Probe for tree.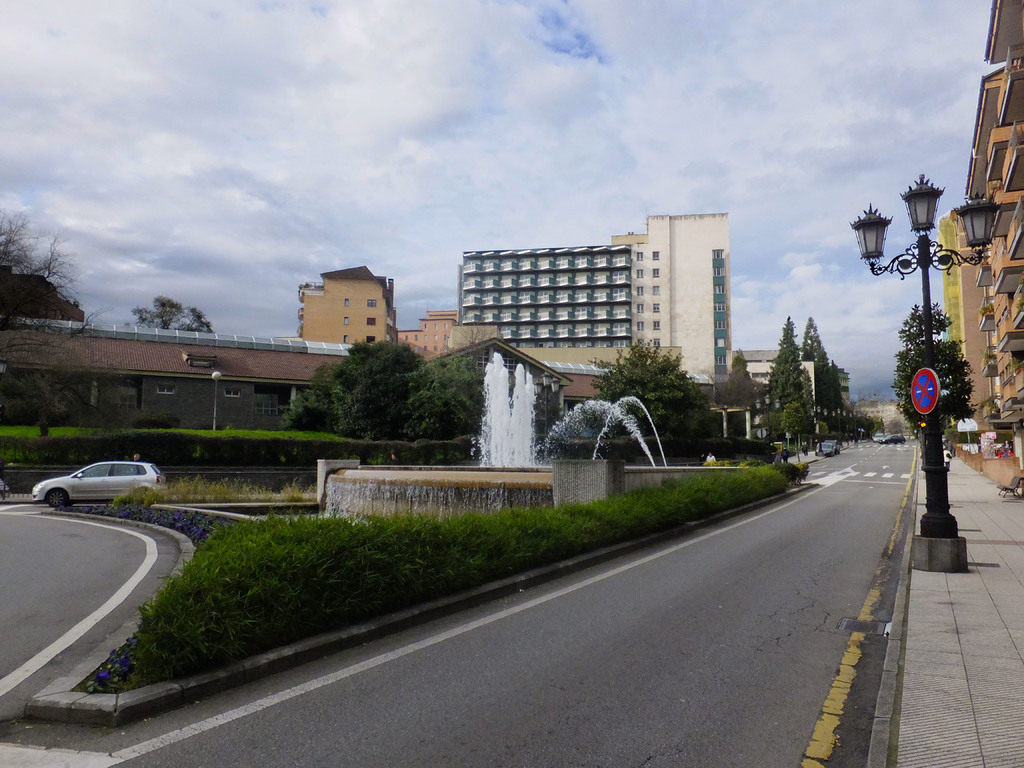
Probe result: box(120, 291, 216, 332).
